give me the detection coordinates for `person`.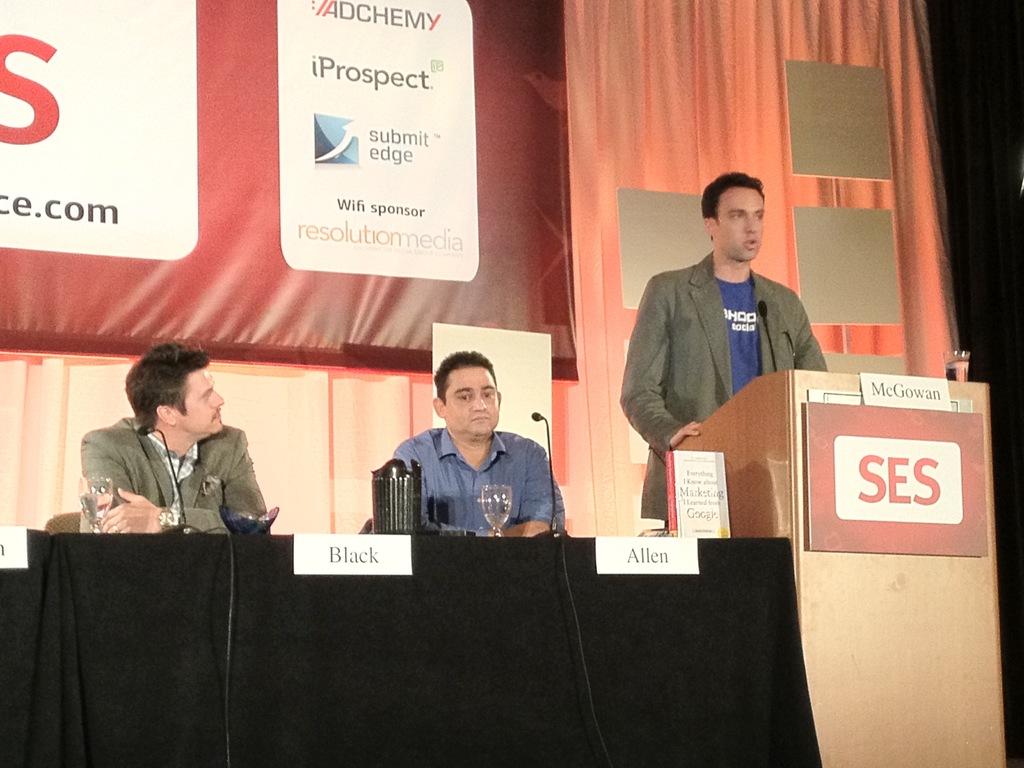
locate(392, 346, 564, 538).
